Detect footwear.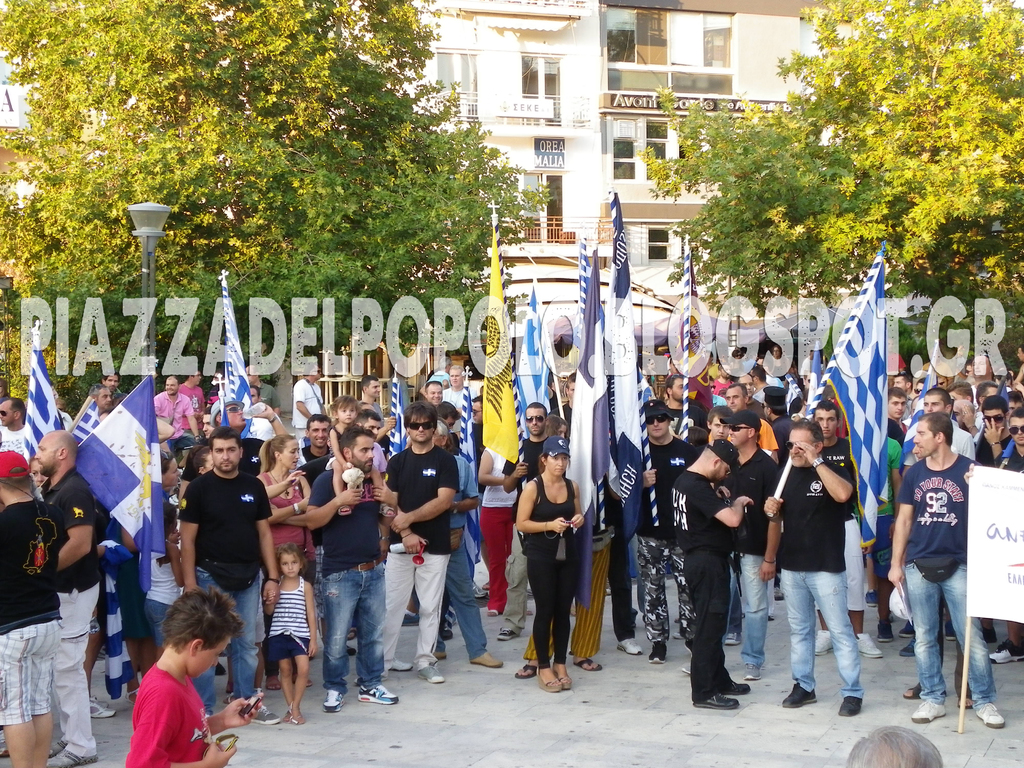
Detected at Rect(876, 621, 895, 643).
